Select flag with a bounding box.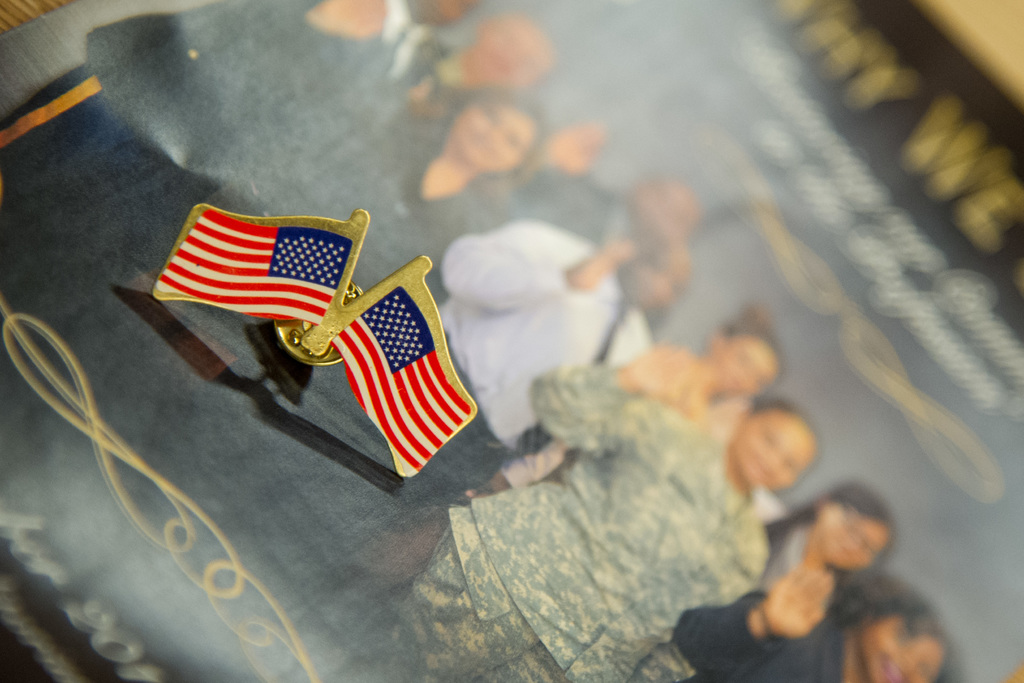
(280,293,475,480).
